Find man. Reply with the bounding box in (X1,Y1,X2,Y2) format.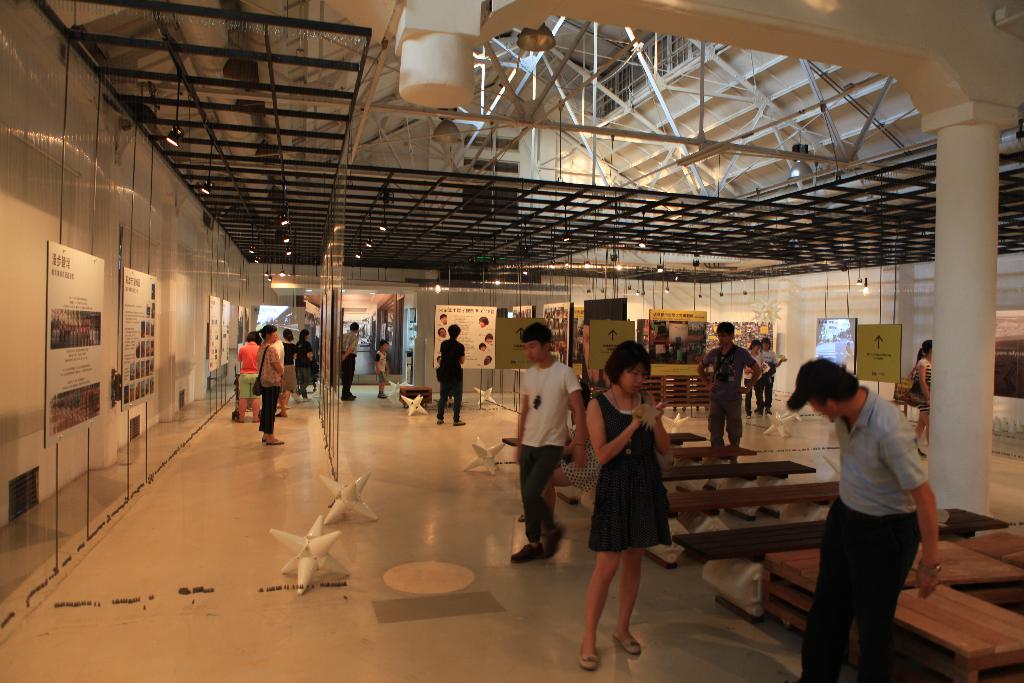
(696,320,761,466).
